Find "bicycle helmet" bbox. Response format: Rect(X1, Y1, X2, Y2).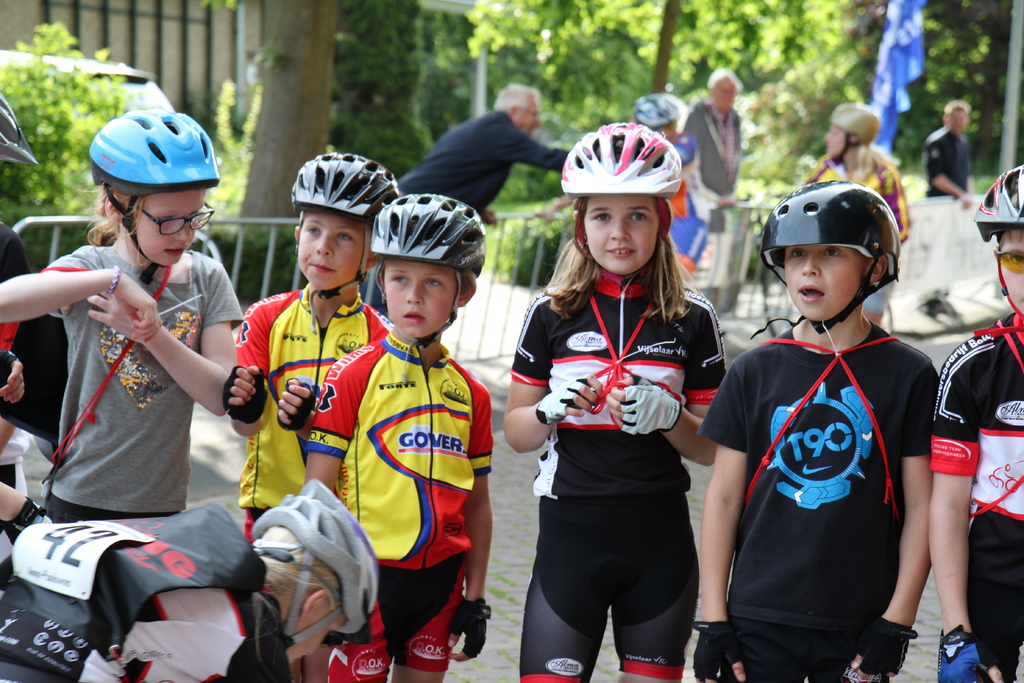
Rect(561, 117, 683, 199).
